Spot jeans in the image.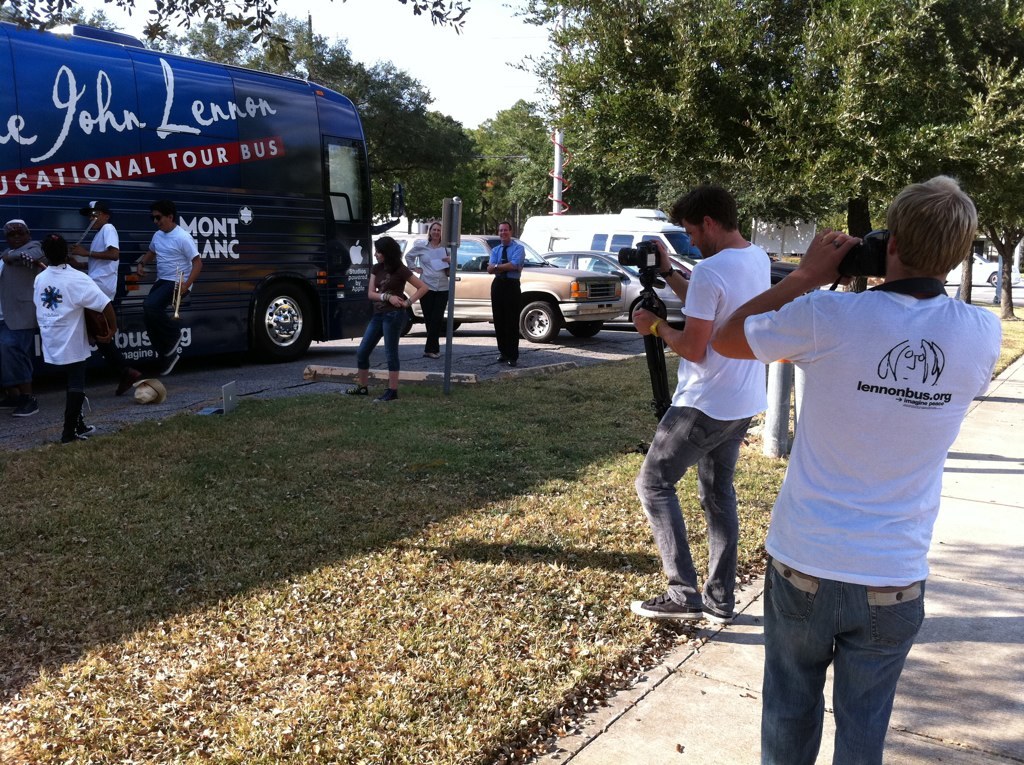
jeans found at box=[143, 279, 175, 353].
